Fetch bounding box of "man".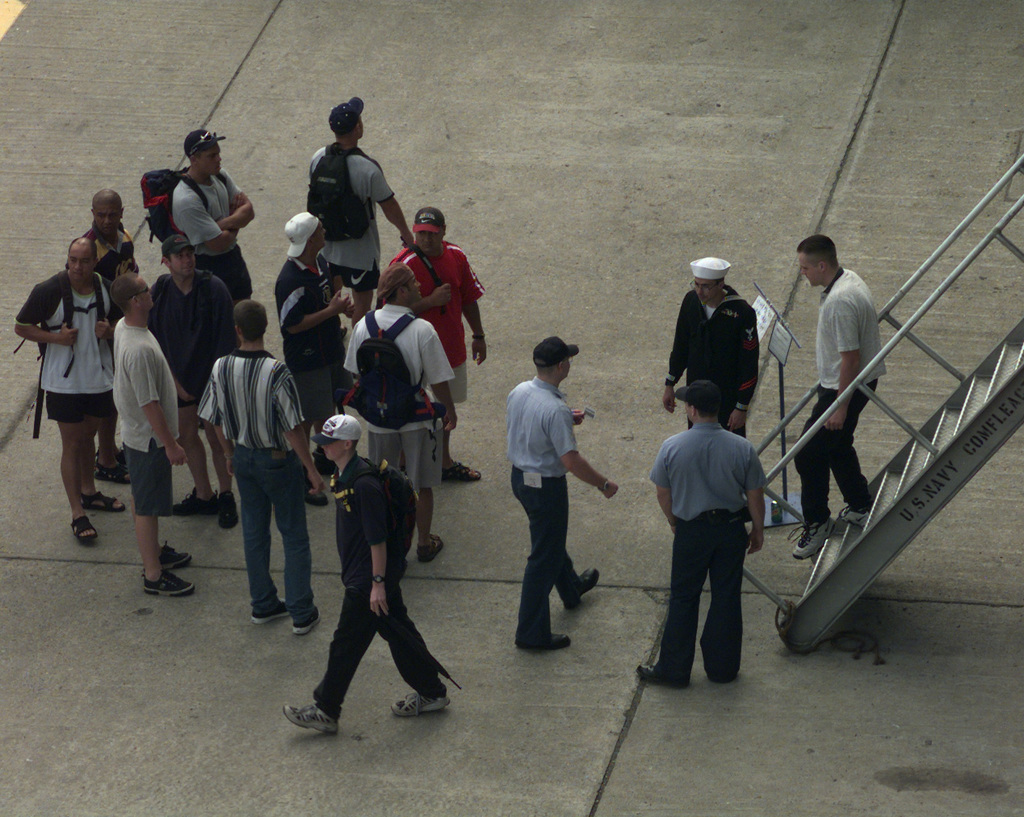
Bbox: bbox=[298, 90, 411, 335].
